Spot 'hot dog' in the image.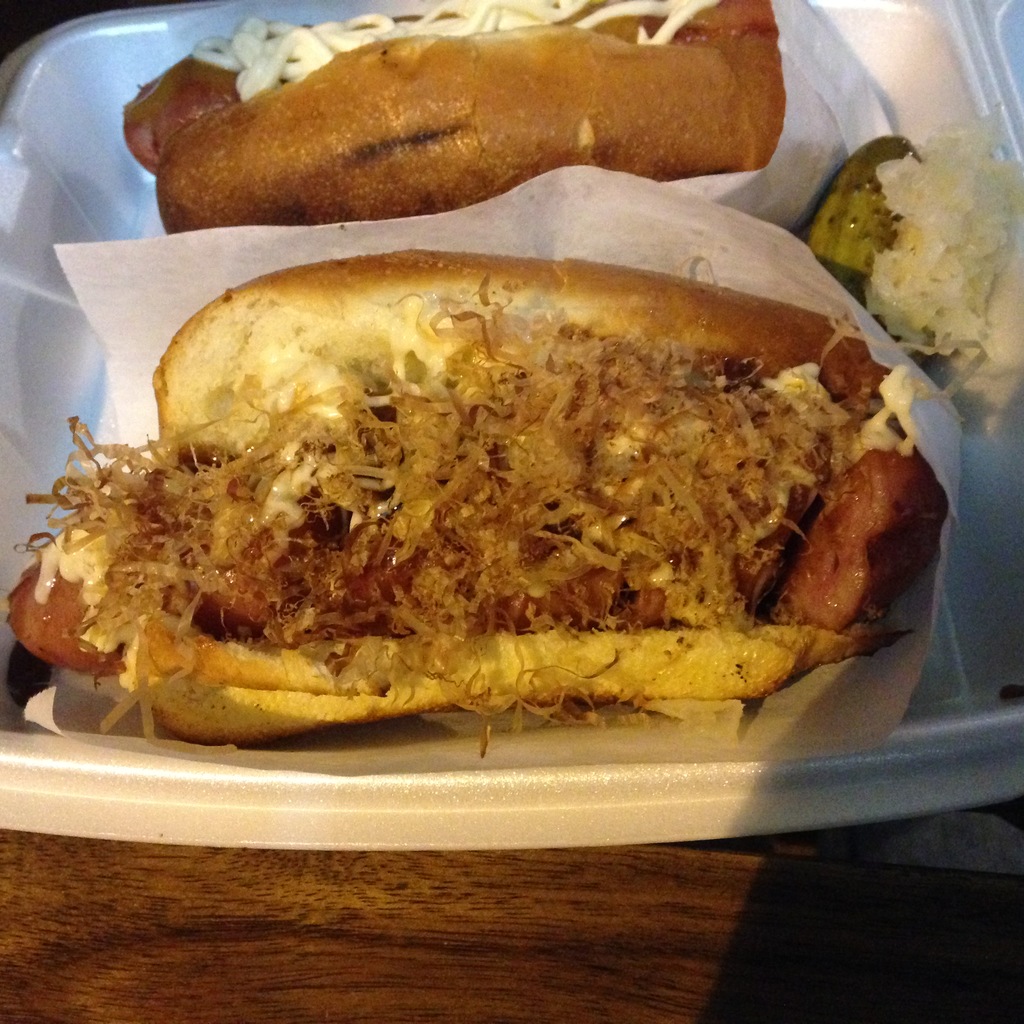
'hot dog' found at <bbox>74, 17, 860, 221</bbox>.
